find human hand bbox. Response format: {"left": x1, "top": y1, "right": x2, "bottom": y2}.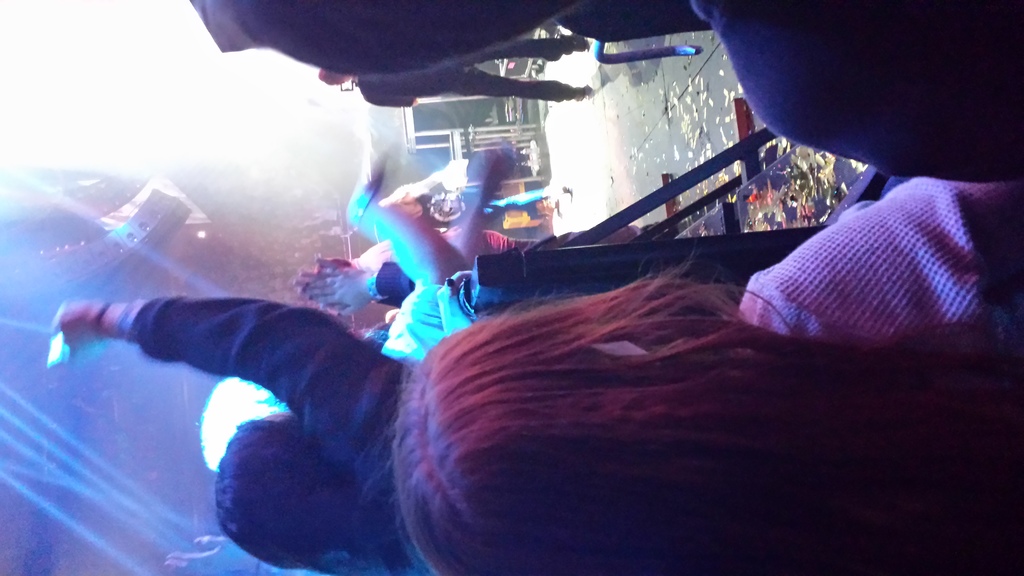
{"left": 479, "top": 152, "right": 519, "bottom": 193}.
